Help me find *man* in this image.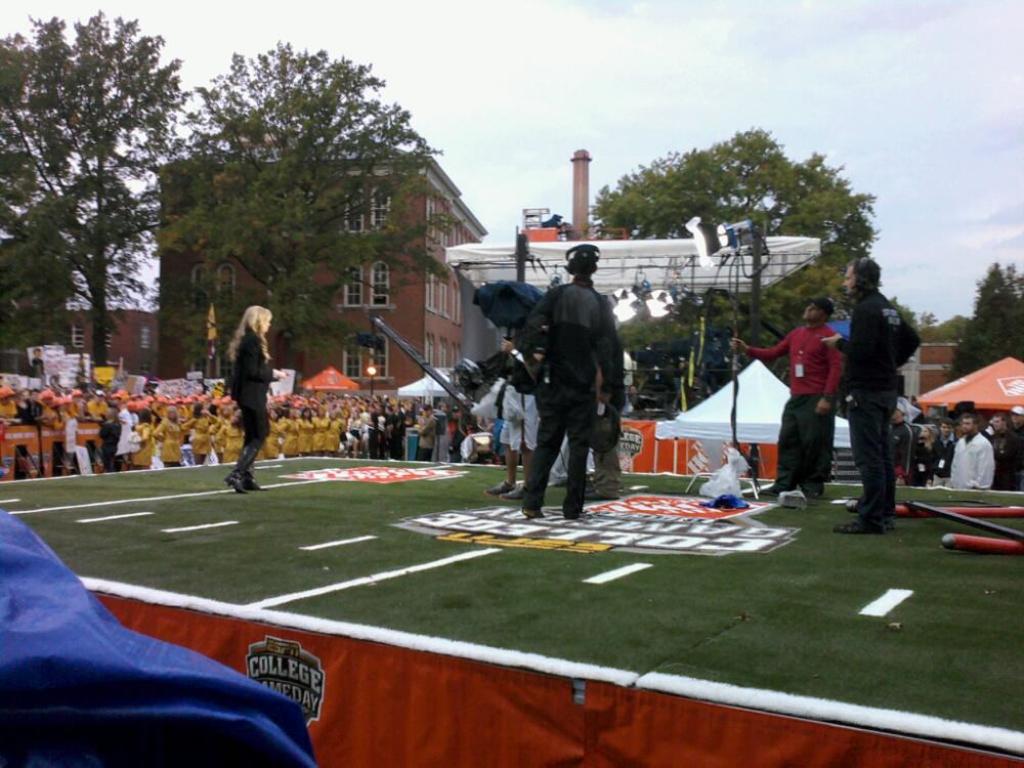
Found it: BBox(727, 299, 853, 504).
